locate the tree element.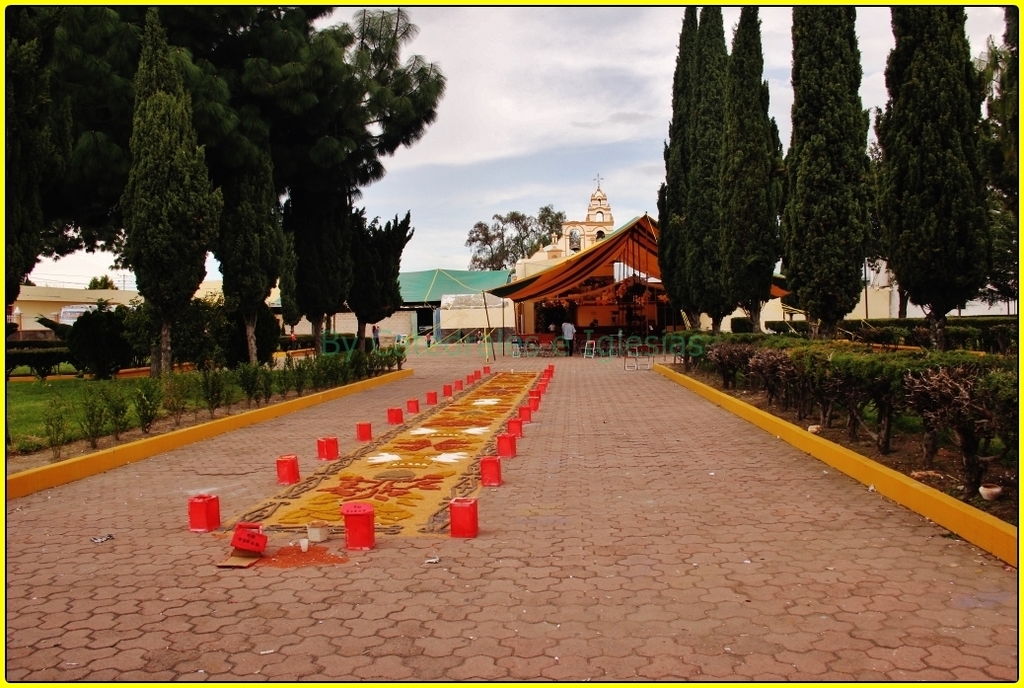
Element bbox: (left=117, top=8, right=221, bottom=398).
